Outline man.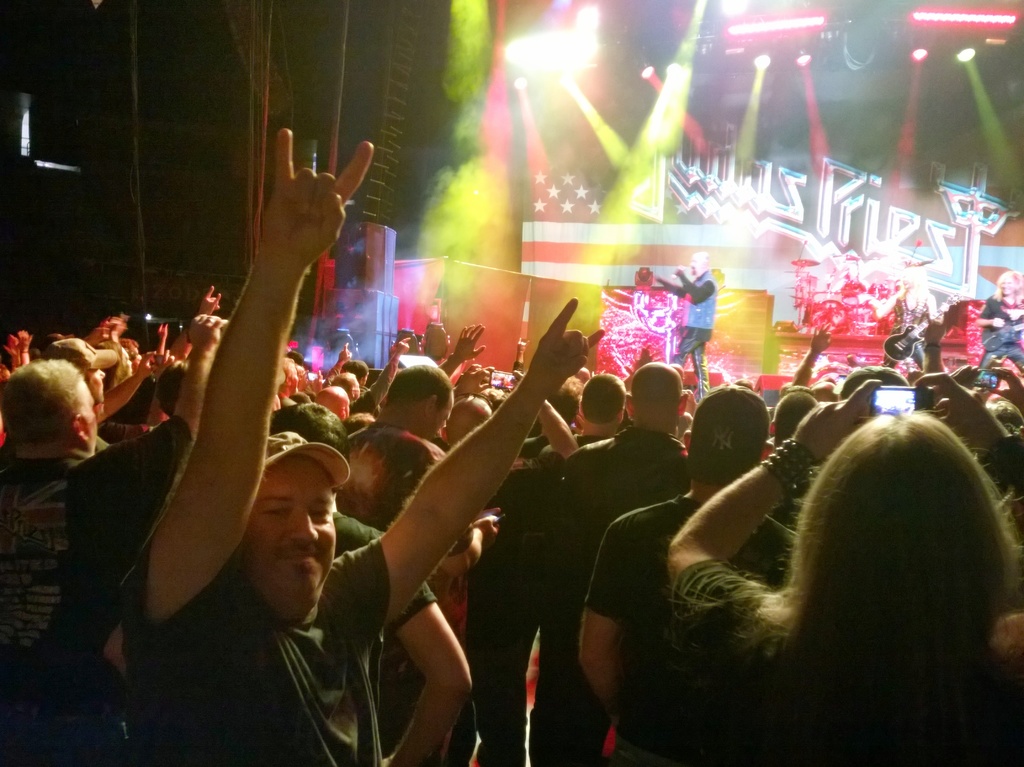
Outline: left=115, top=129, right=606, bottom=766.
